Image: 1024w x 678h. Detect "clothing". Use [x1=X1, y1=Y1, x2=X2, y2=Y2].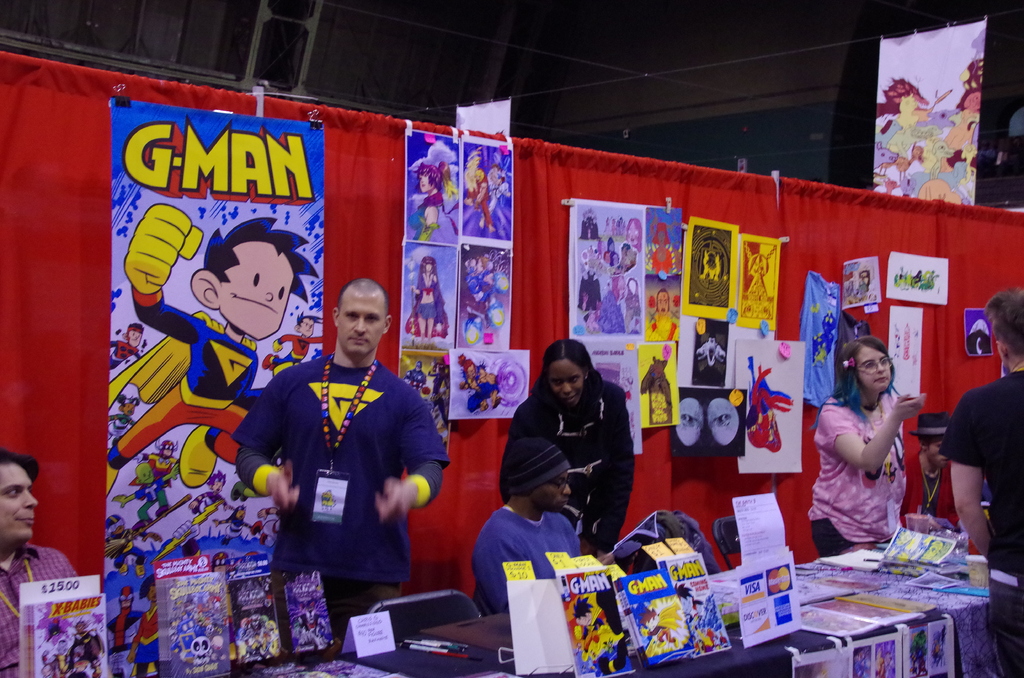
[x1=815, y1=385, x2=906, y2=558].
